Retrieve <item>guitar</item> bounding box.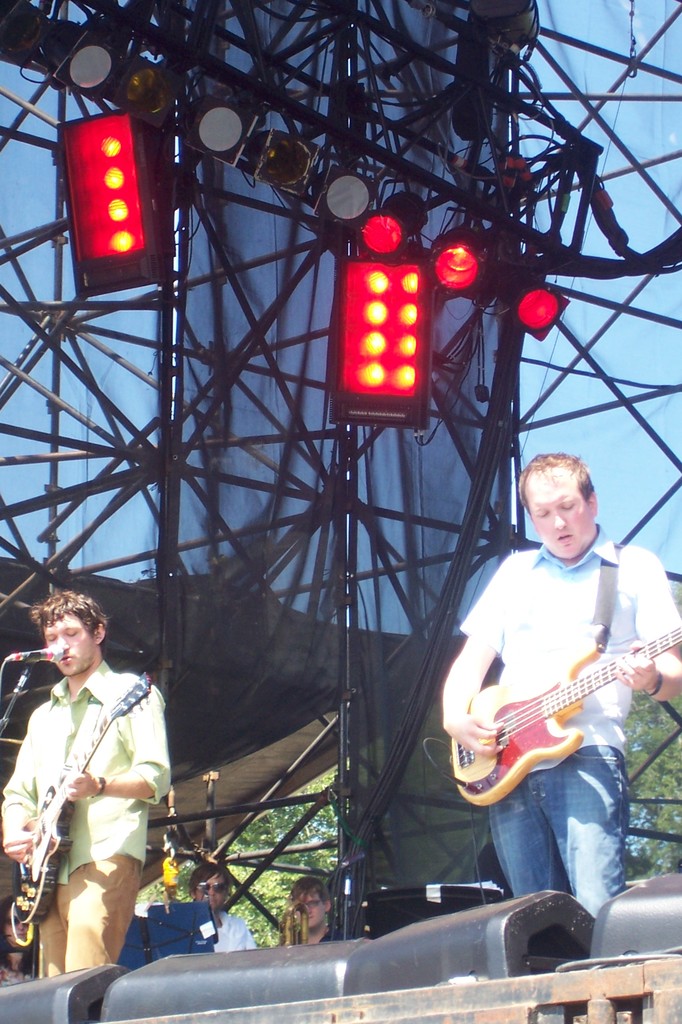
Bounding box: region(11, 666, 156, 918).
